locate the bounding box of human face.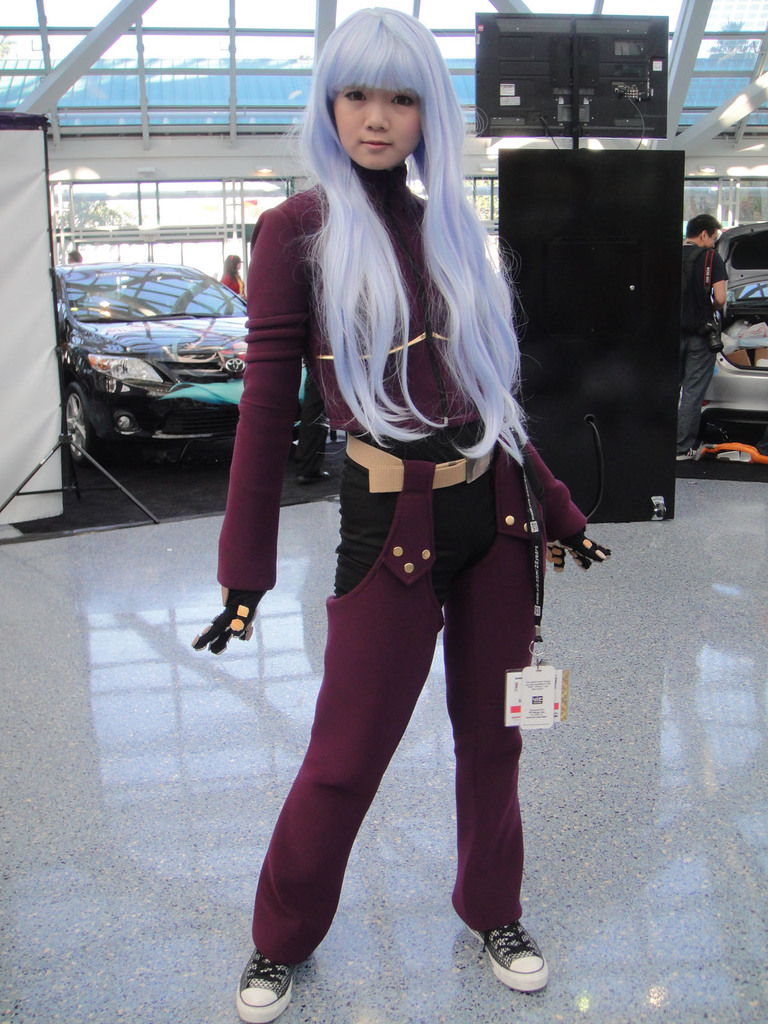
Bounding box: (330,85,423,167).
